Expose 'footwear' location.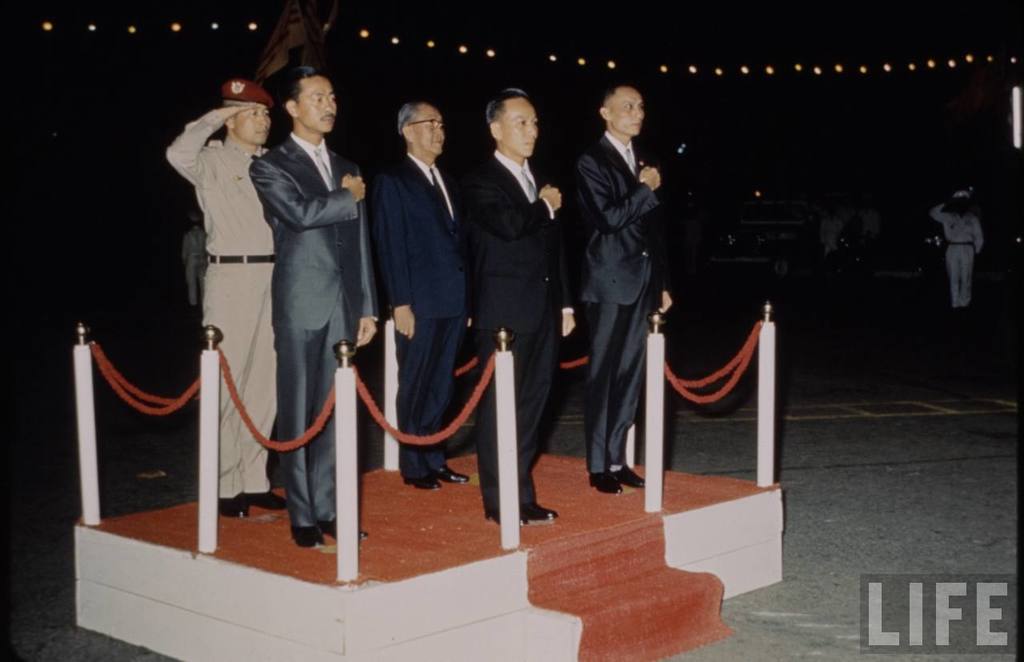
Exposed at 241:490:288:510.
